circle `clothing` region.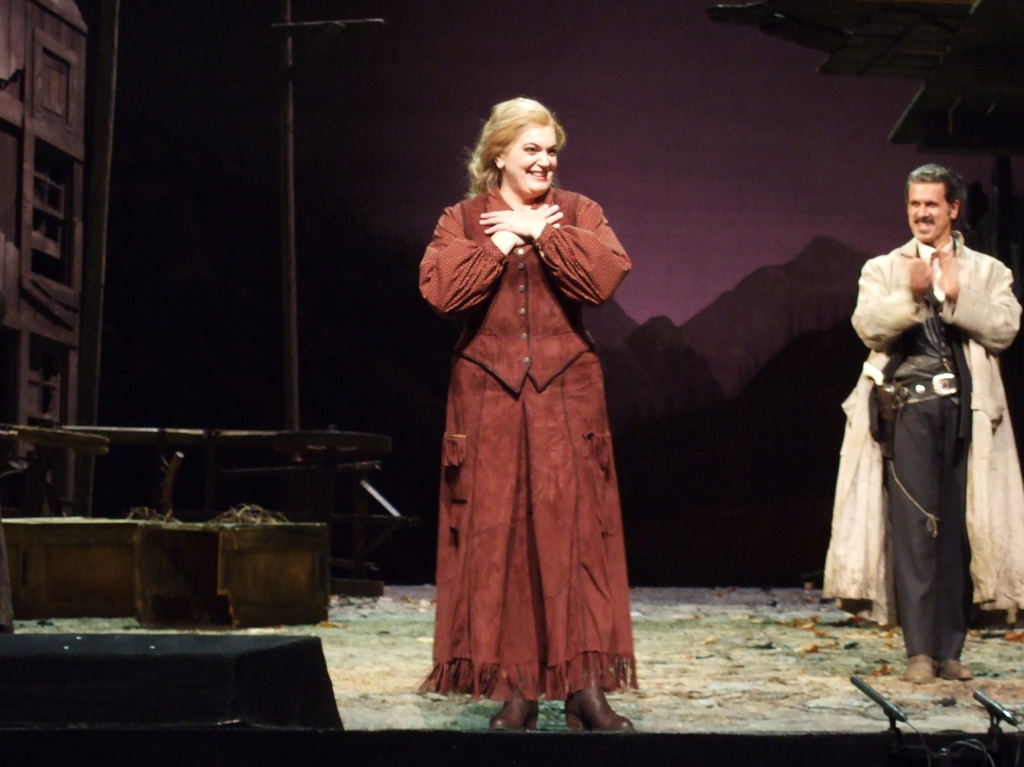
Region: x1=416, y1=137, x2=652, y2=679.
